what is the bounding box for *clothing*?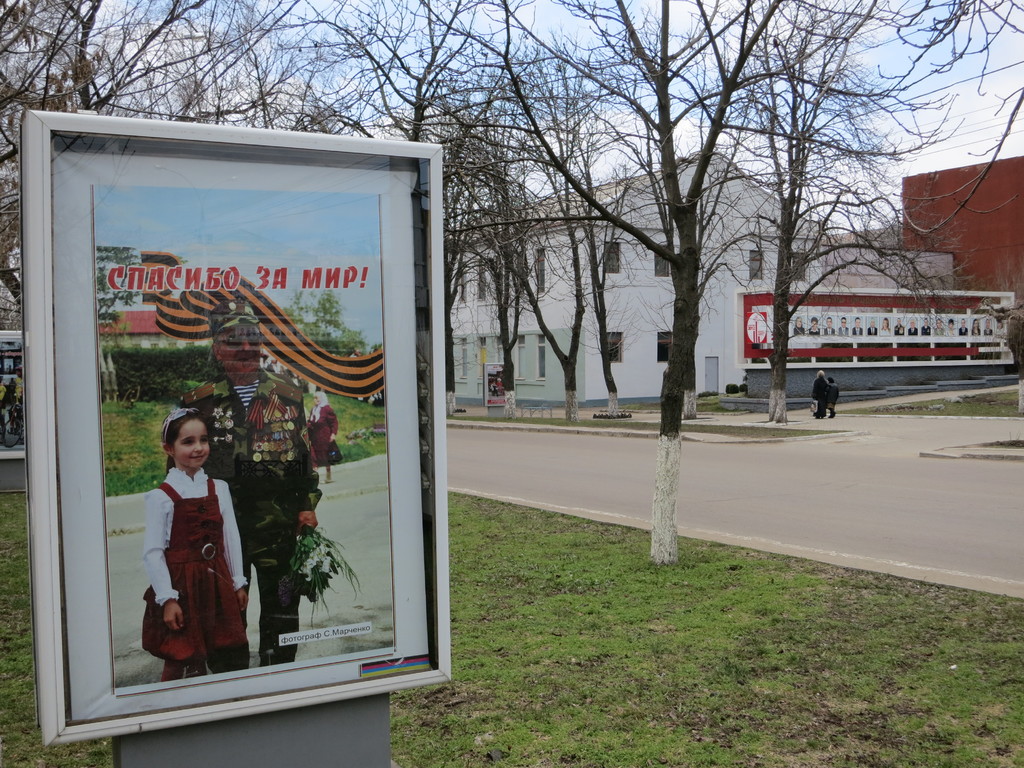
detection(995, 326, 1004, 335).
